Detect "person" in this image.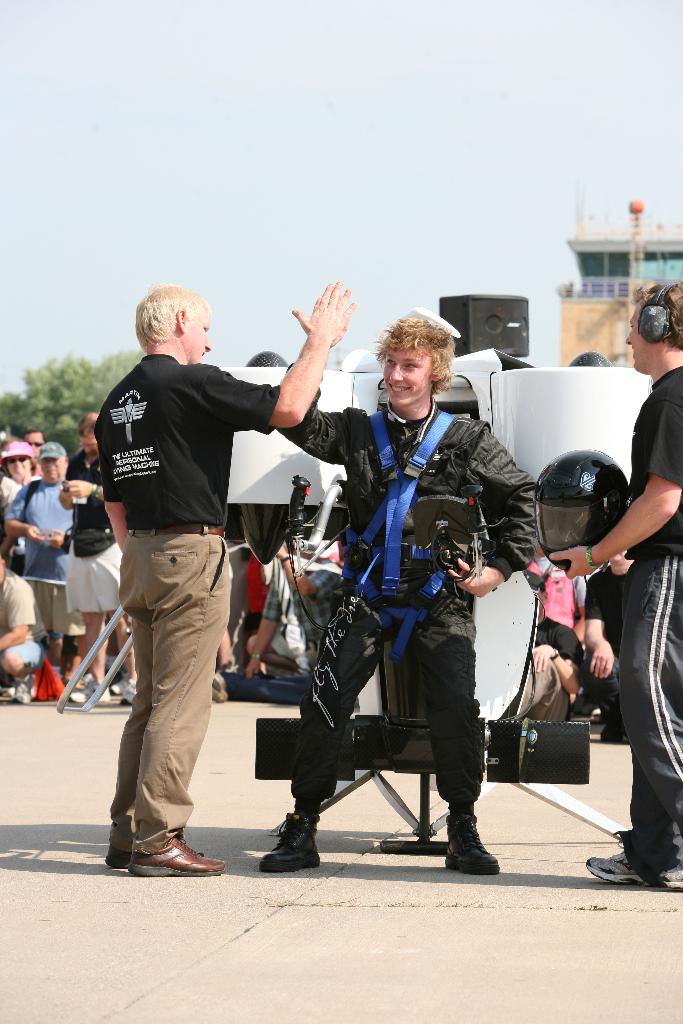
Detection: <bbox>551, 274, 682, 888</bbox>.
